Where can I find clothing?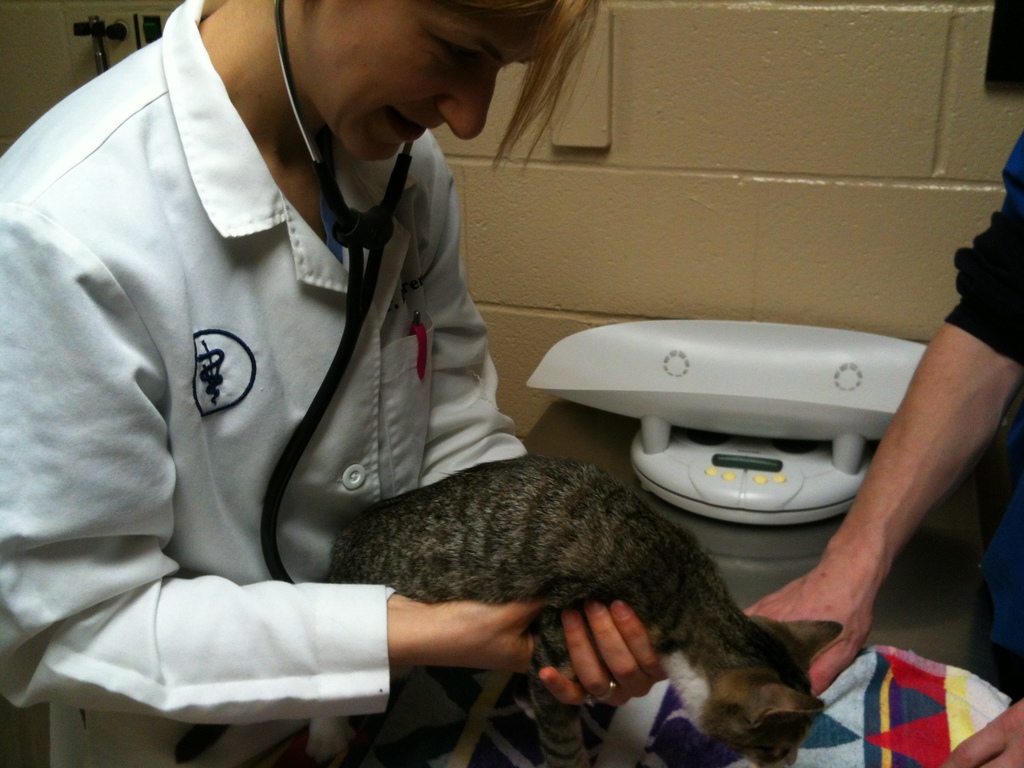
You can find it at [x1=4, y1=0, x2=611, y2=747].
